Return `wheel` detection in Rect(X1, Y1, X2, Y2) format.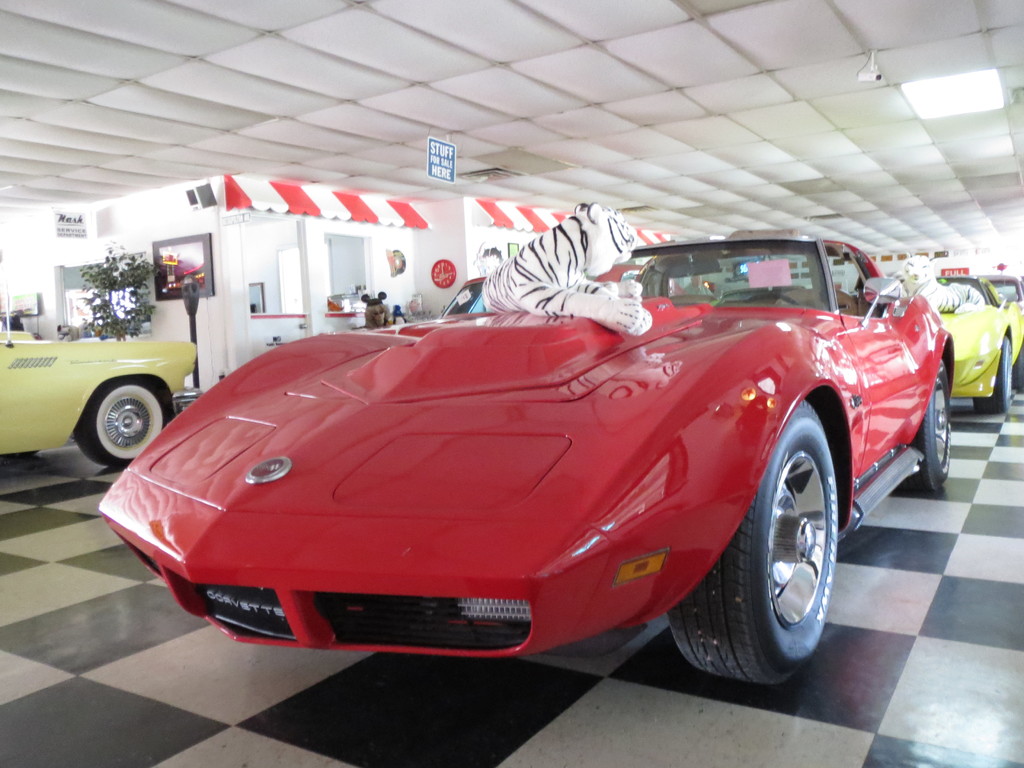
Rect(700, 408, 854, 685).
